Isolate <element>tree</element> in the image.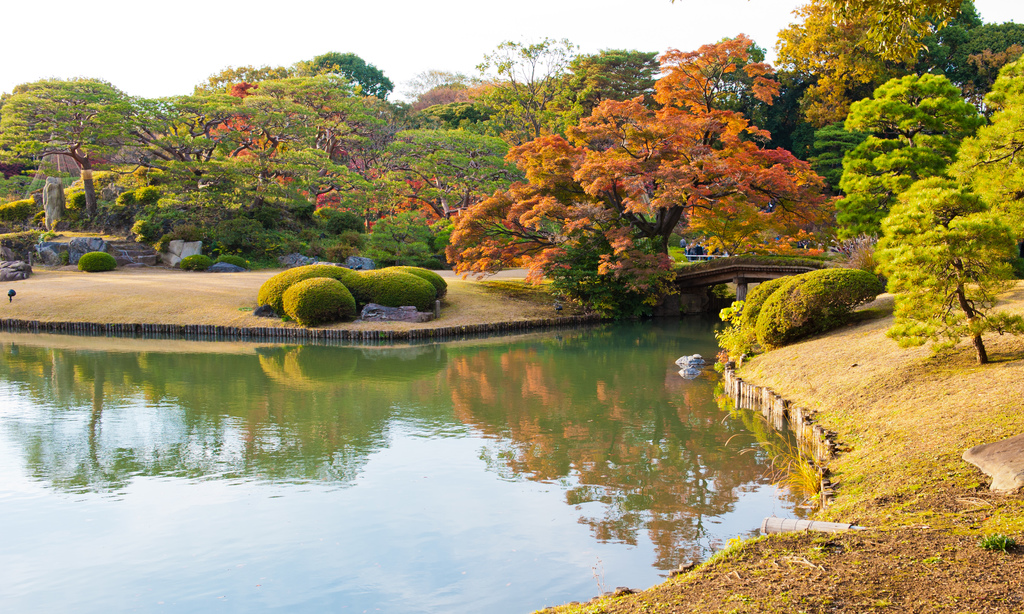
Isolated region: Rect(392, 101, 507, 150).
